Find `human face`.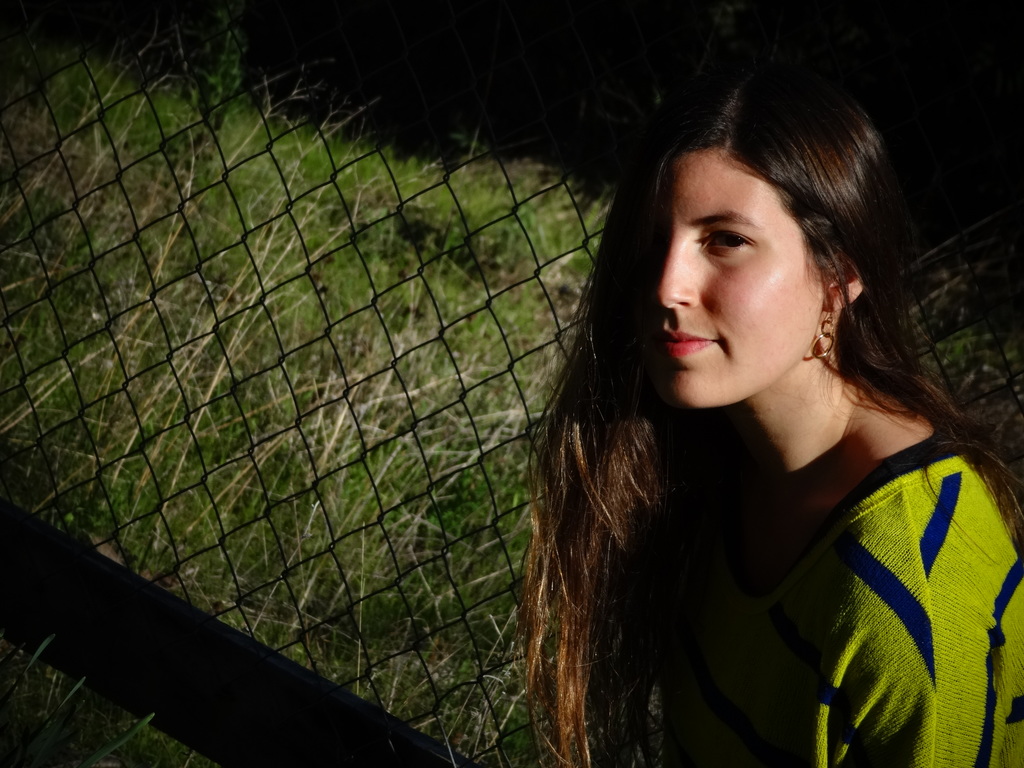
bbox=(649, 141, 830, 410).
